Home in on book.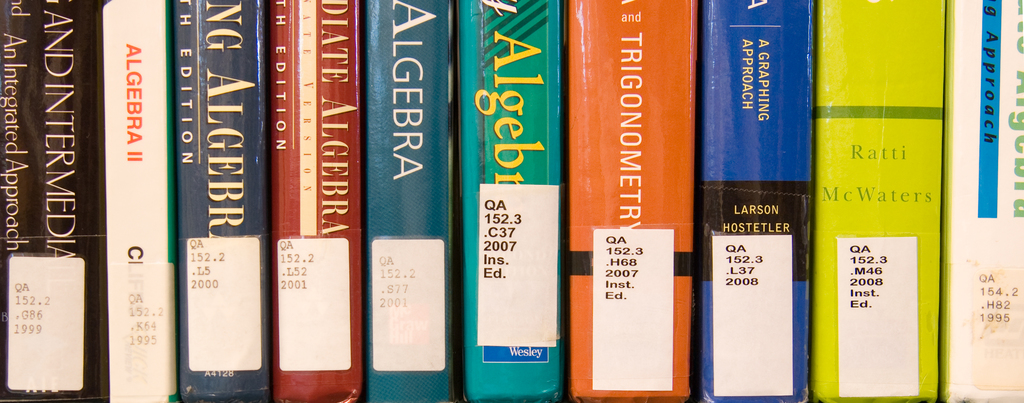
Homed in at <region>941, 0, 1023, 402</region>.
